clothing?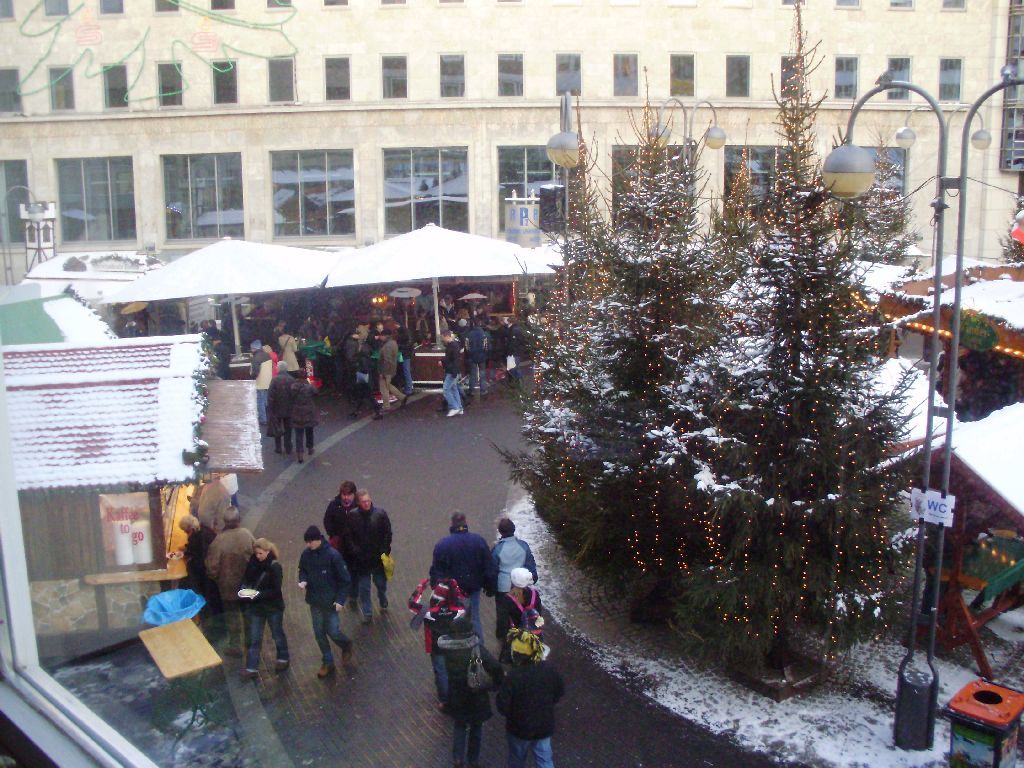
(349, 505, 388, 625)
